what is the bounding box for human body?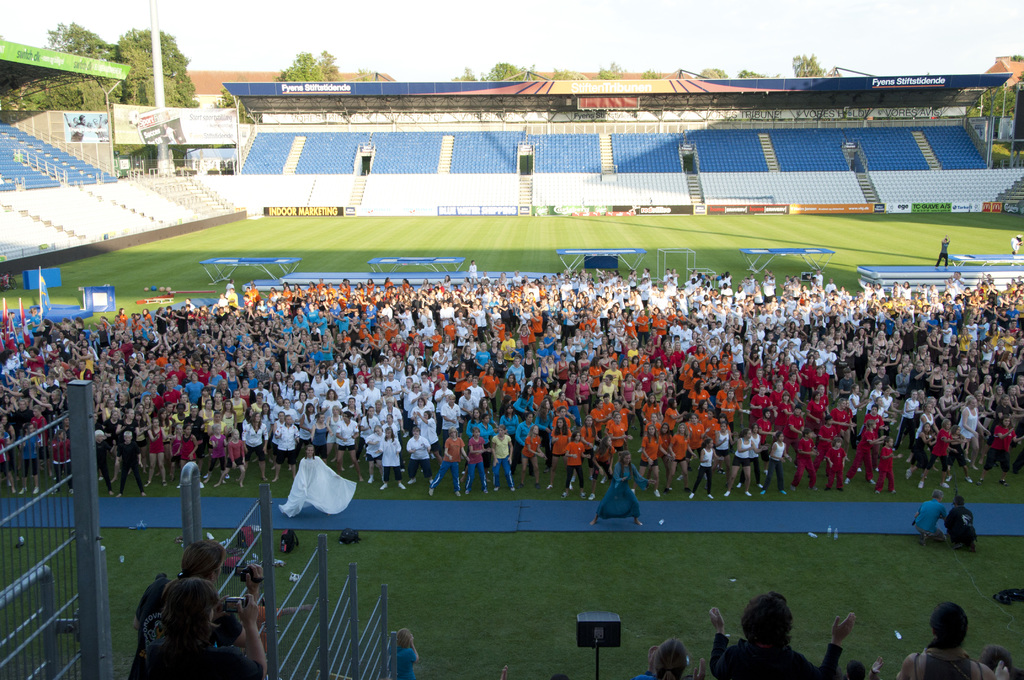
<region>557, 302, 568, 315</region>.
